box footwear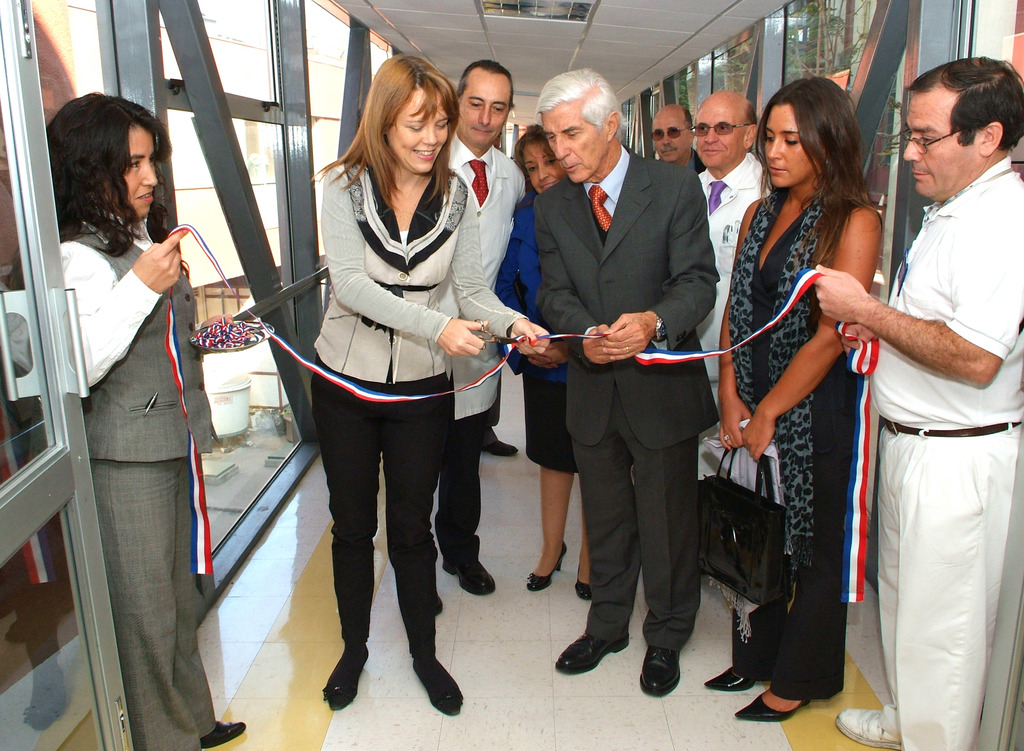
region(838, 702, 908, 748)
